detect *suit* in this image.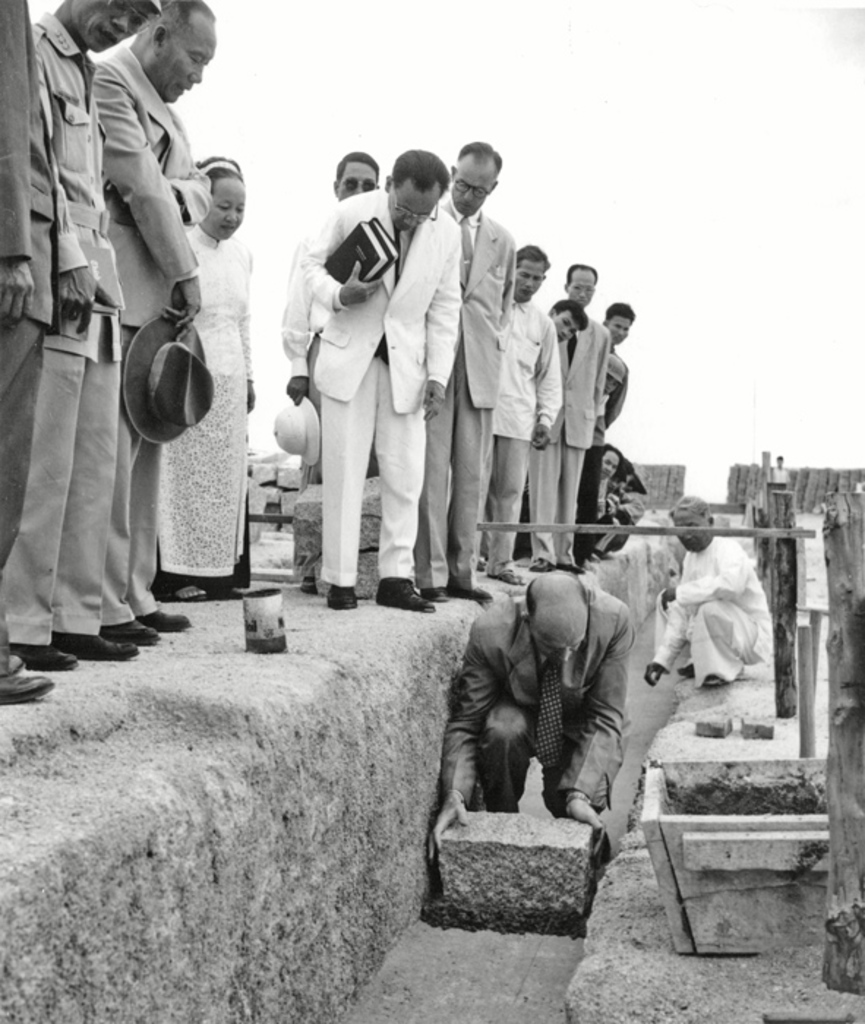
Detection: Rect(82, 42, 221, 620).
